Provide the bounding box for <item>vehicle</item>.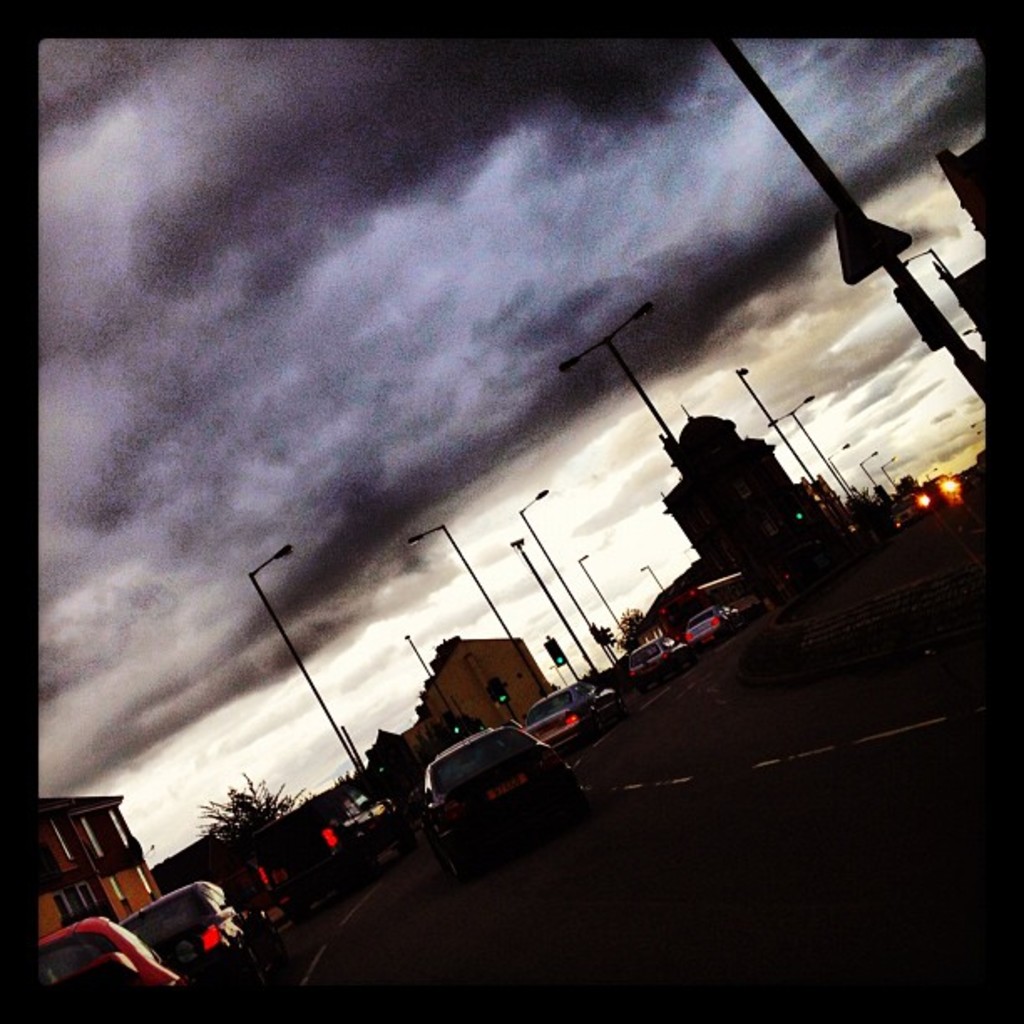
417, 724, 581, 887.
